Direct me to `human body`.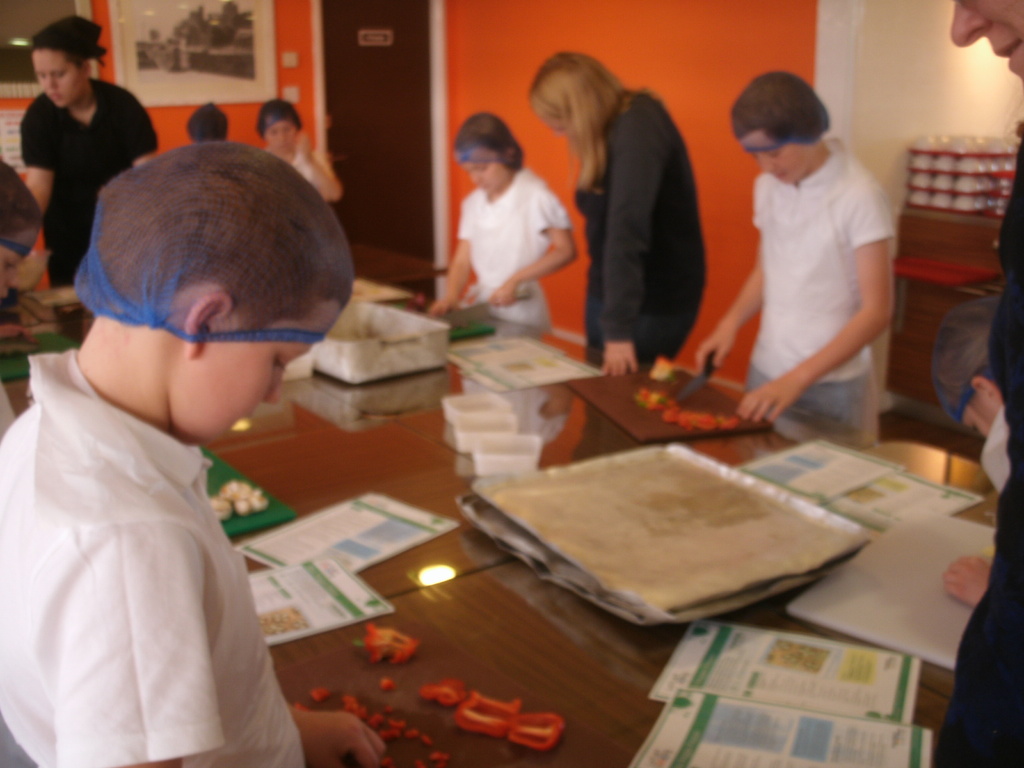
Direction: [527,49,707,372].
